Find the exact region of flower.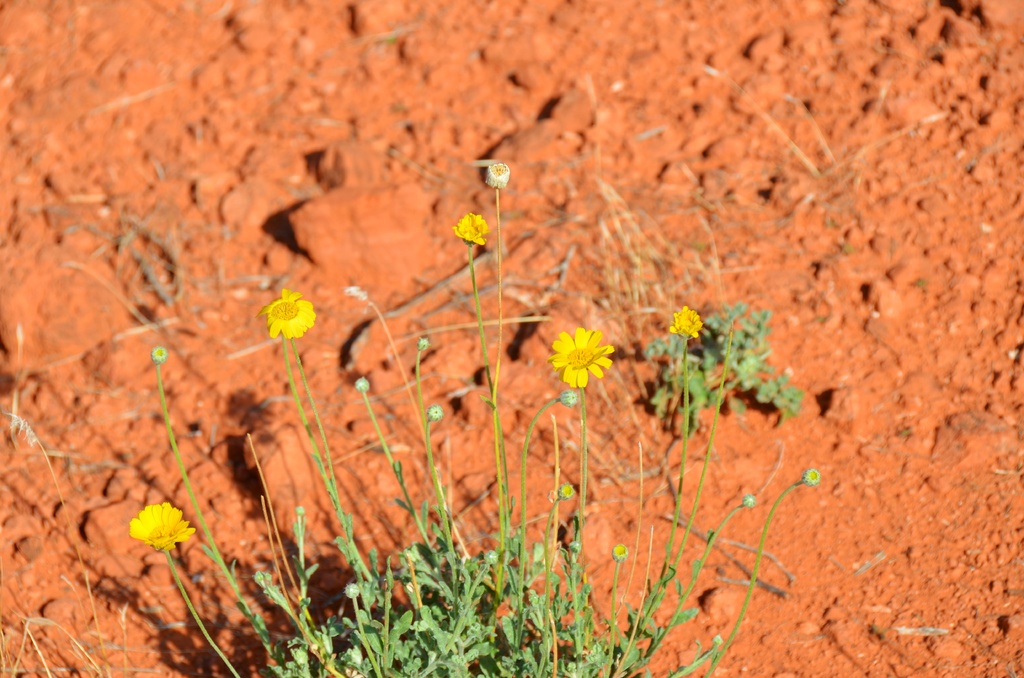
Exact region: box(259, 287, 318, 337).
